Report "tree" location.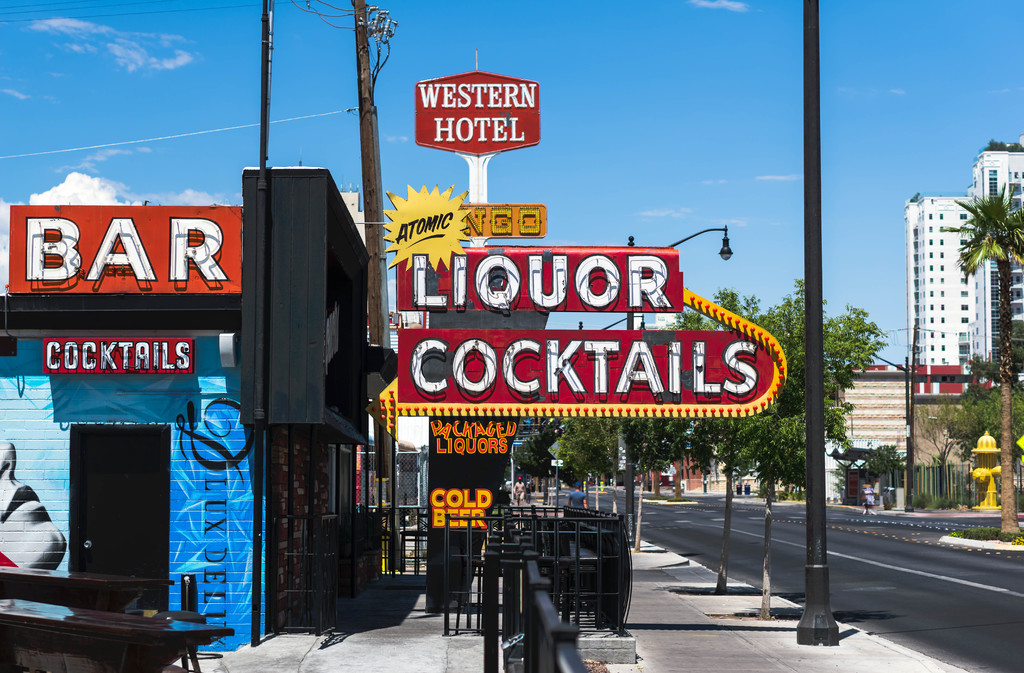
Report: [952, 185, 1023, 536].
